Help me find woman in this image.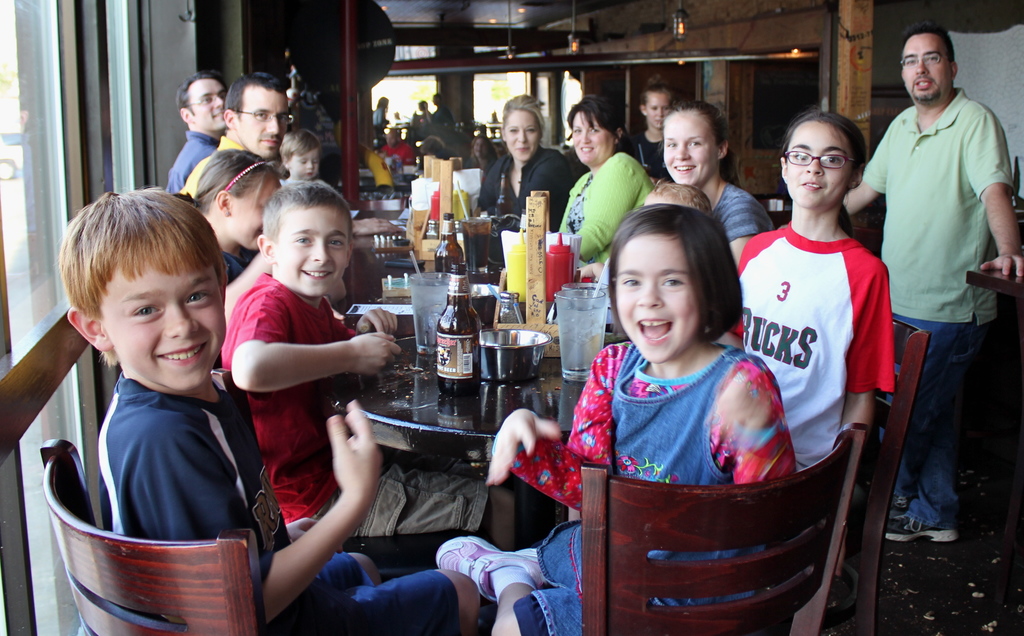
Found it: rect(561, 94, 652, 262).
